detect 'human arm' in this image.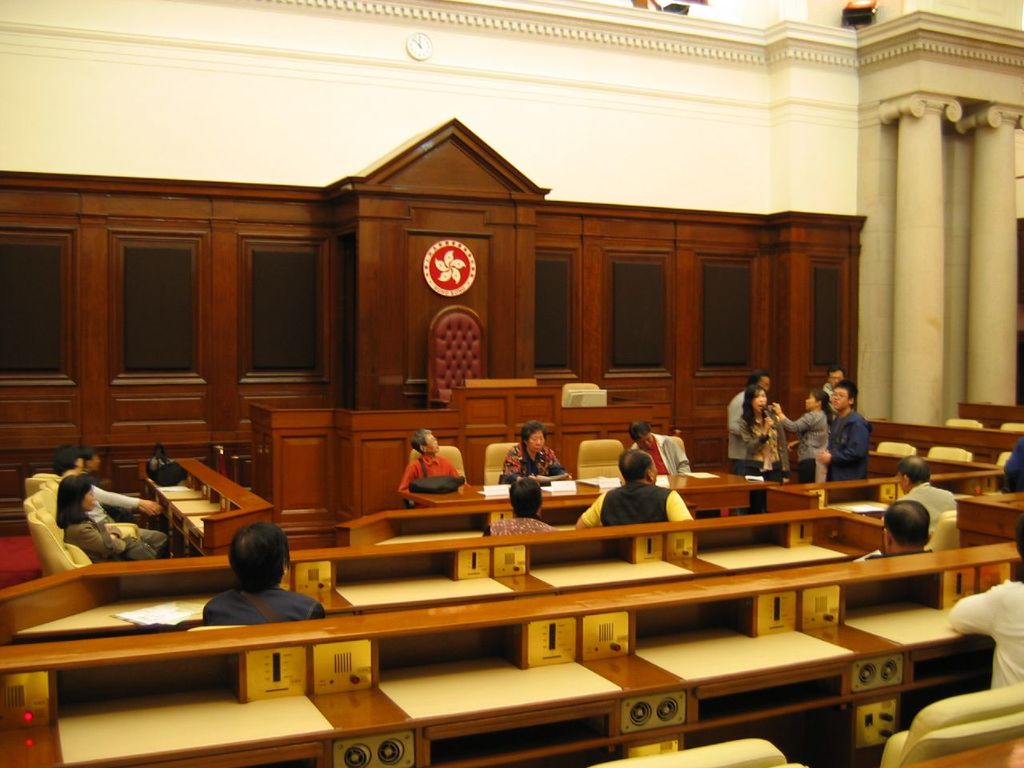
Detection: <box>574,490,606,526</box>.
